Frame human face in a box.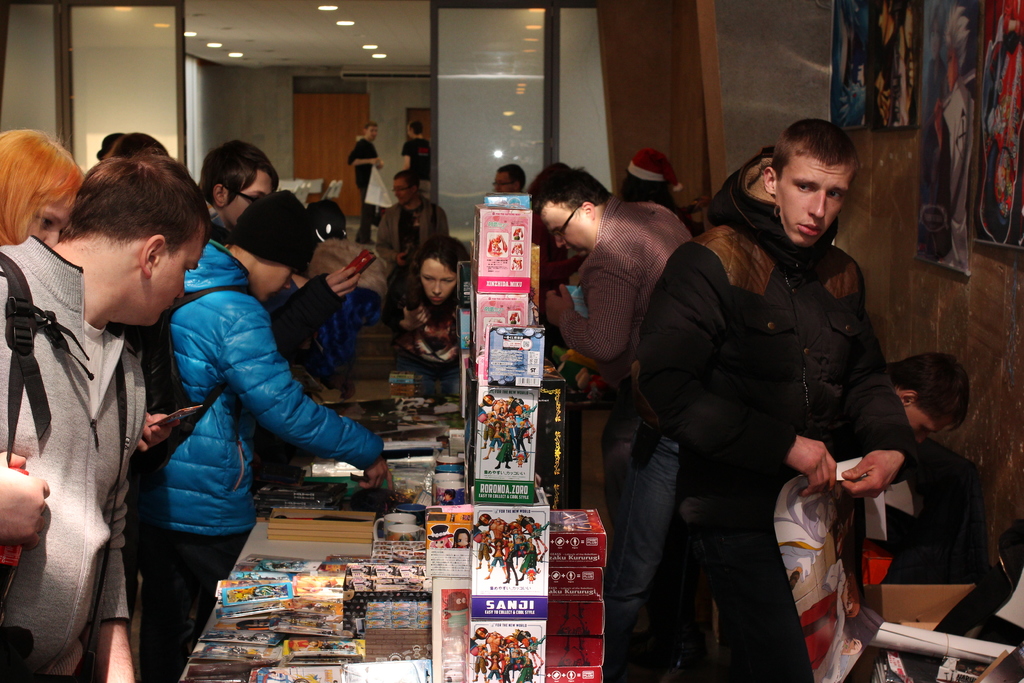
locate(253, 263, 295, 300).
